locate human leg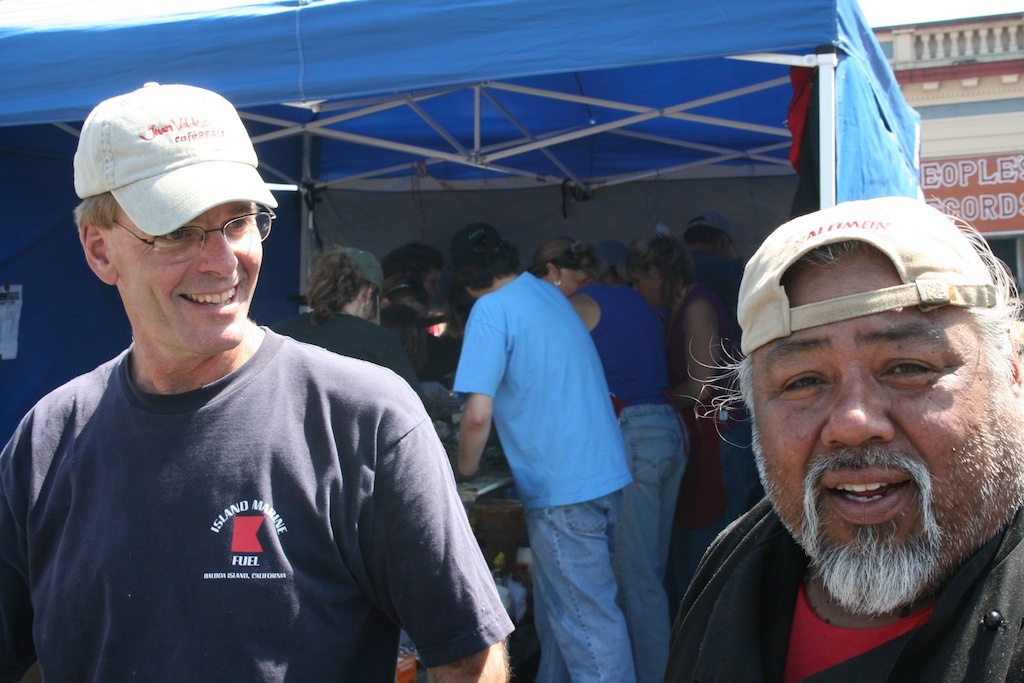
(523,484,637,682)
